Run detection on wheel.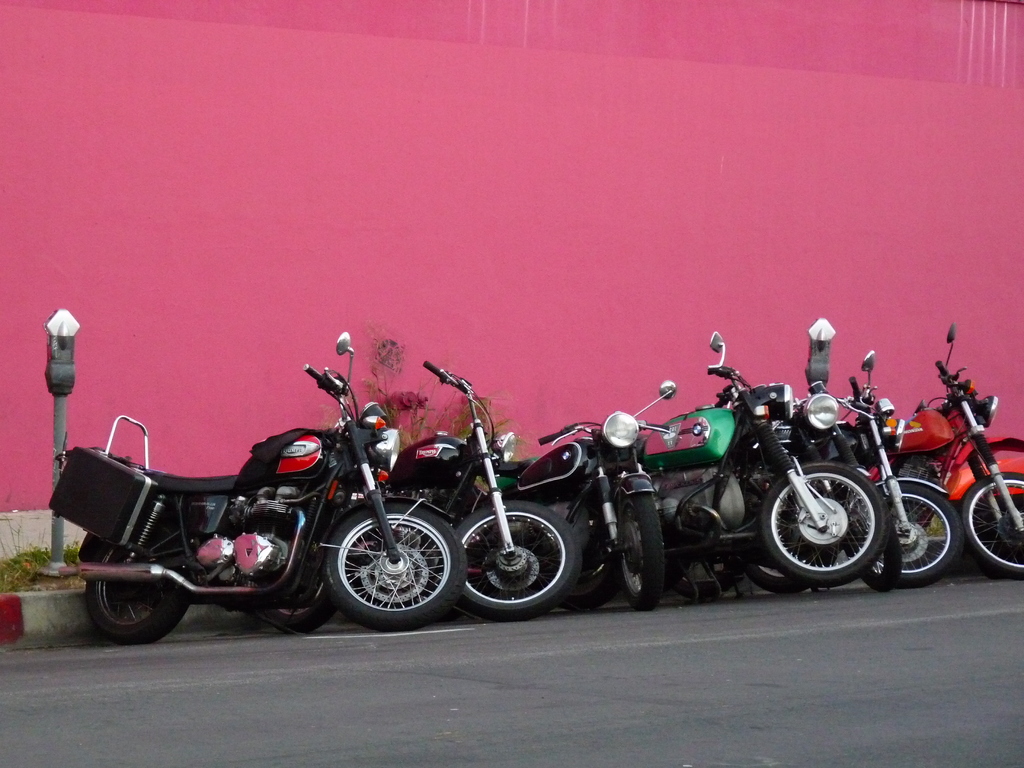
Result: region(615, 494, 664, 610).
